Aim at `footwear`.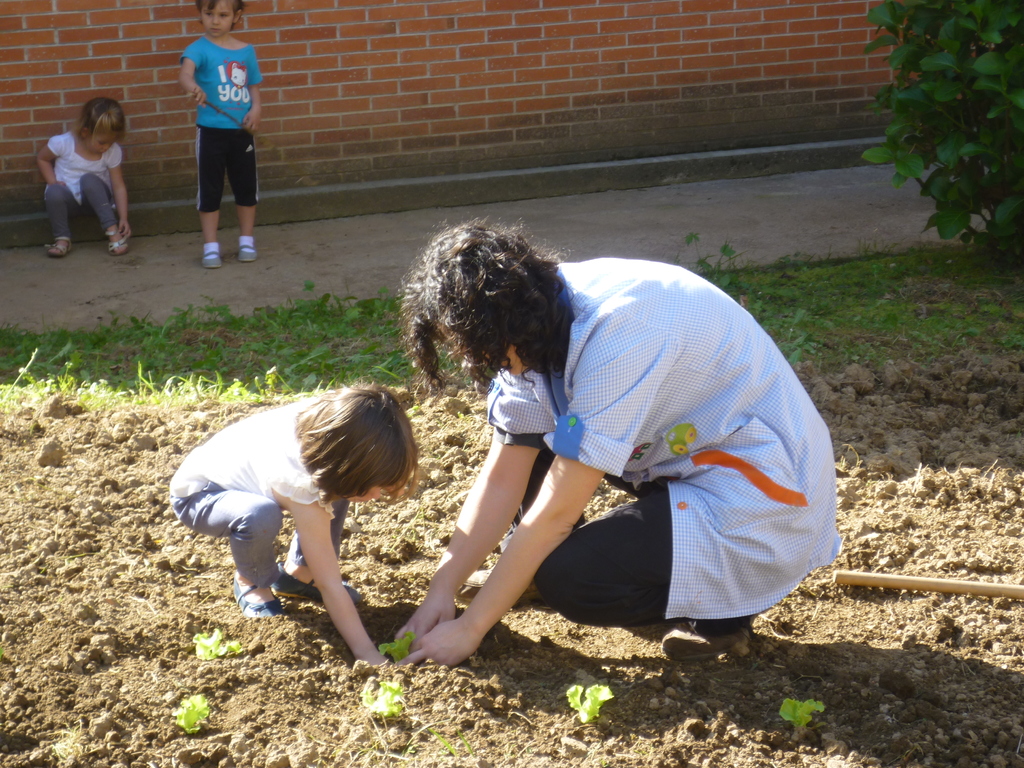
Aimed at <region>108, 228, 128, 254</region>.
